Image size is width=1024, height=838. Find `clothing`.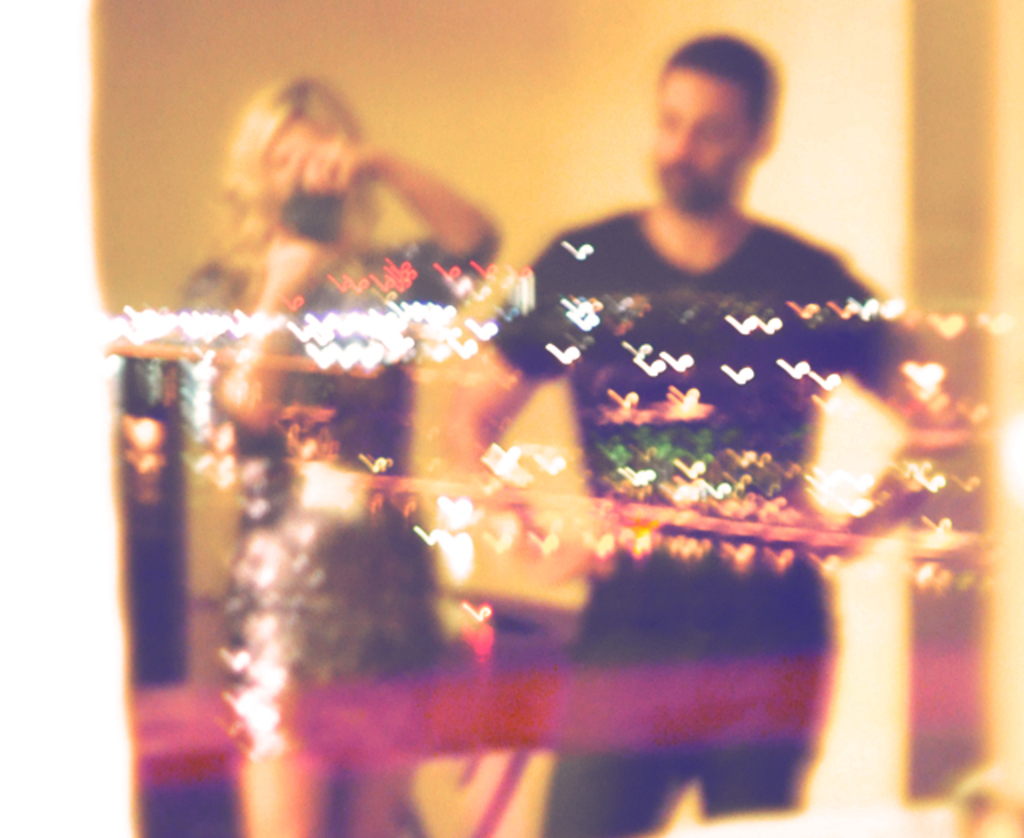
pyautogui.locateOnScreen(491, 208, 914, 614).
